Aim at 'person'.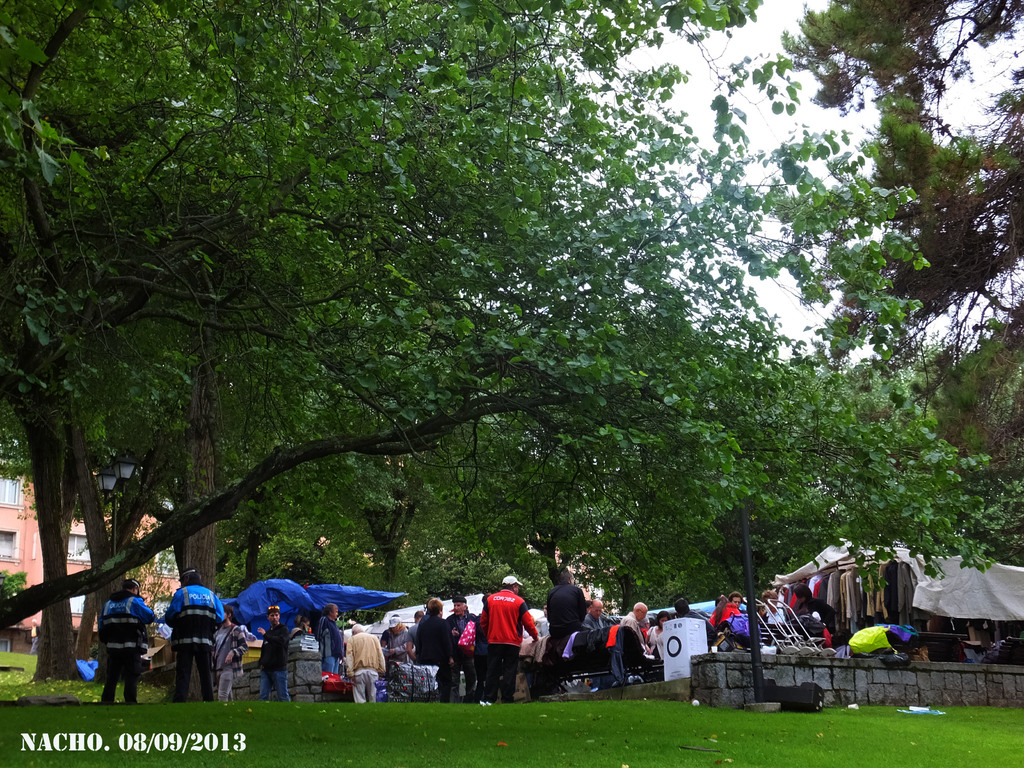
Aimed at left=346, top=622, right=389, bottom=701.
